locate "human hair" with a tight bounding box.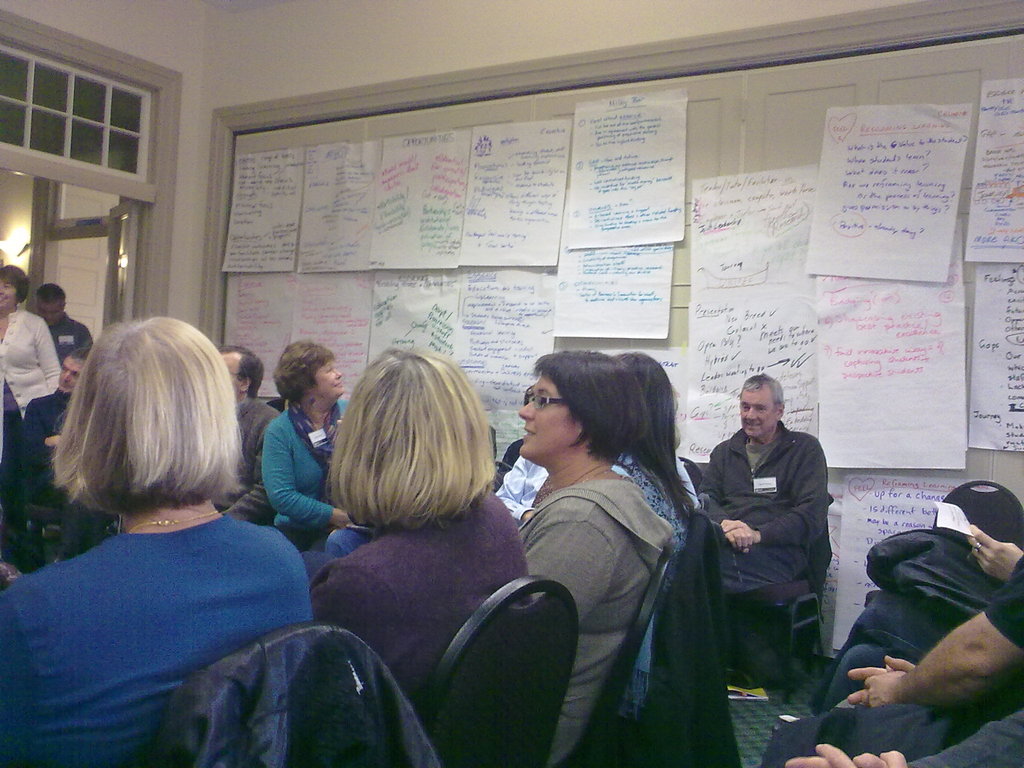
<box>269,340,333,399</box>.
